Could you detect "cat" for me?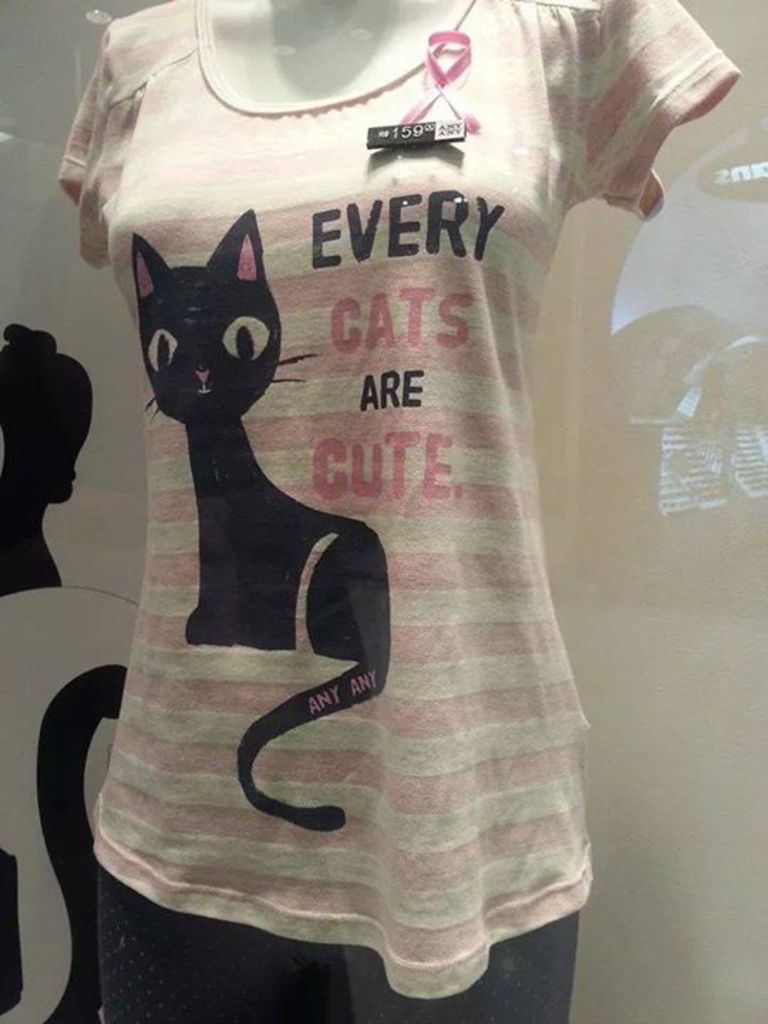
Detection result: bbox=[135, 203, 391, 843].
